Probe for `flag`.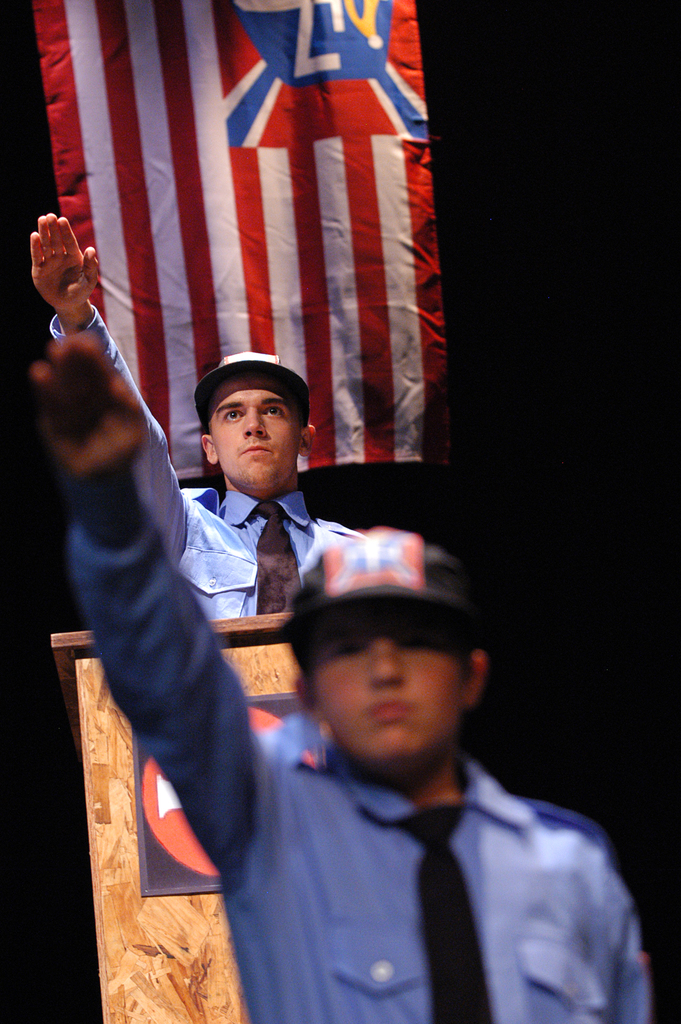
Probe result: bbox=(24, 61, 438, 502).
